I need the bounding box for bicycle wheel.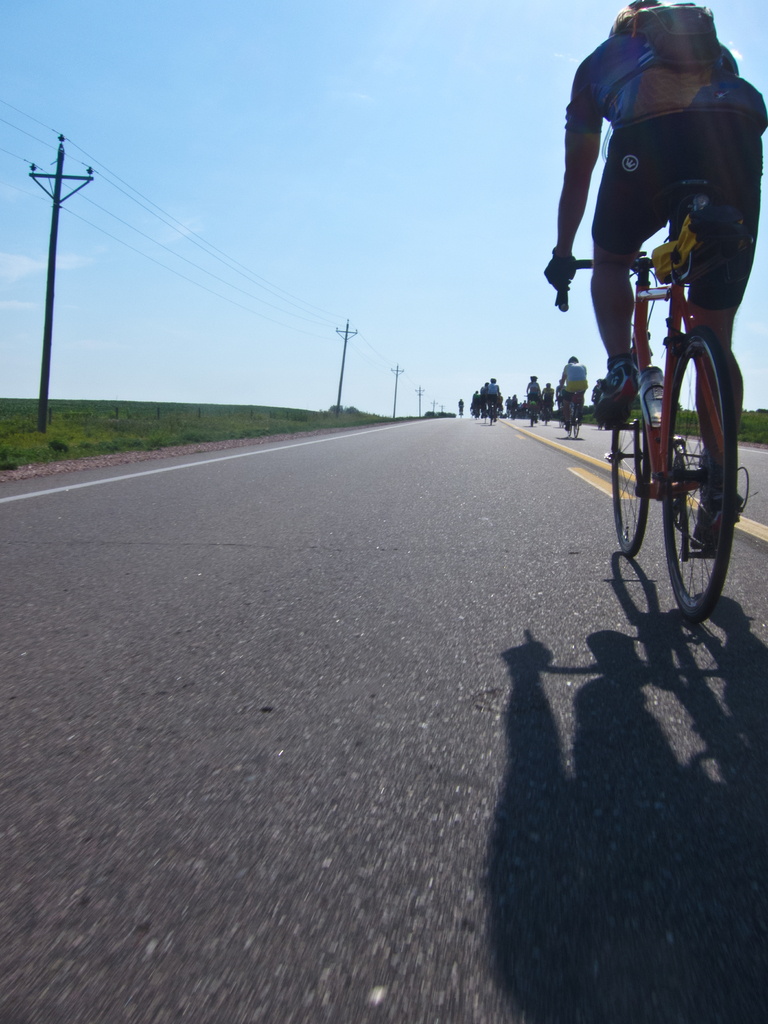
Here it is: select_region(654, 323, 742, 634).
